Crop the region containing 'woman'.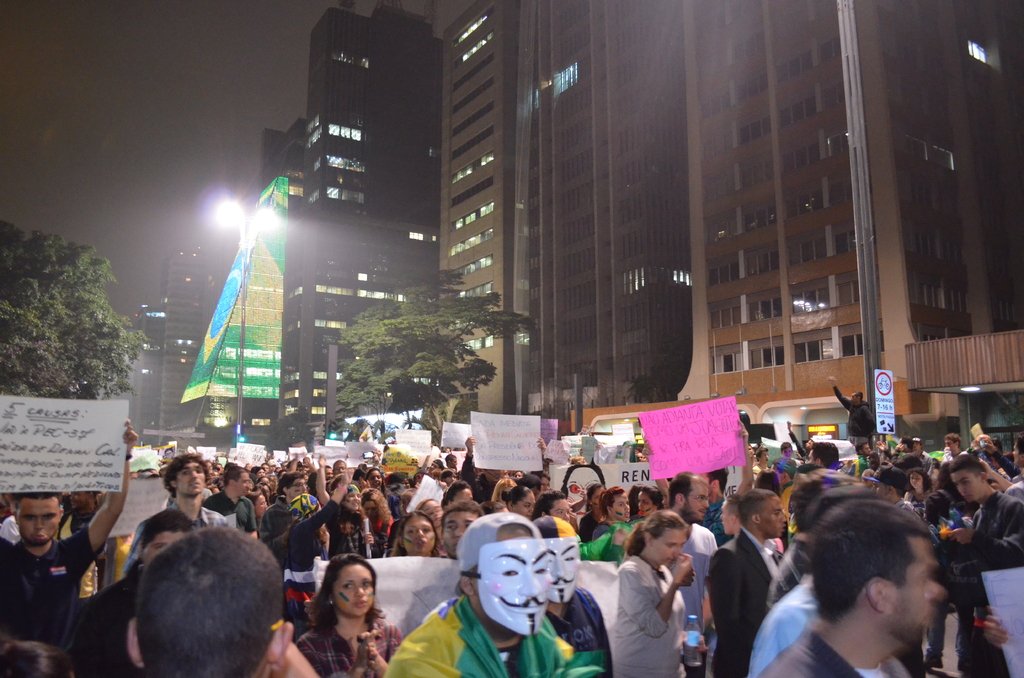
Crop region: 397:512:447:560.
